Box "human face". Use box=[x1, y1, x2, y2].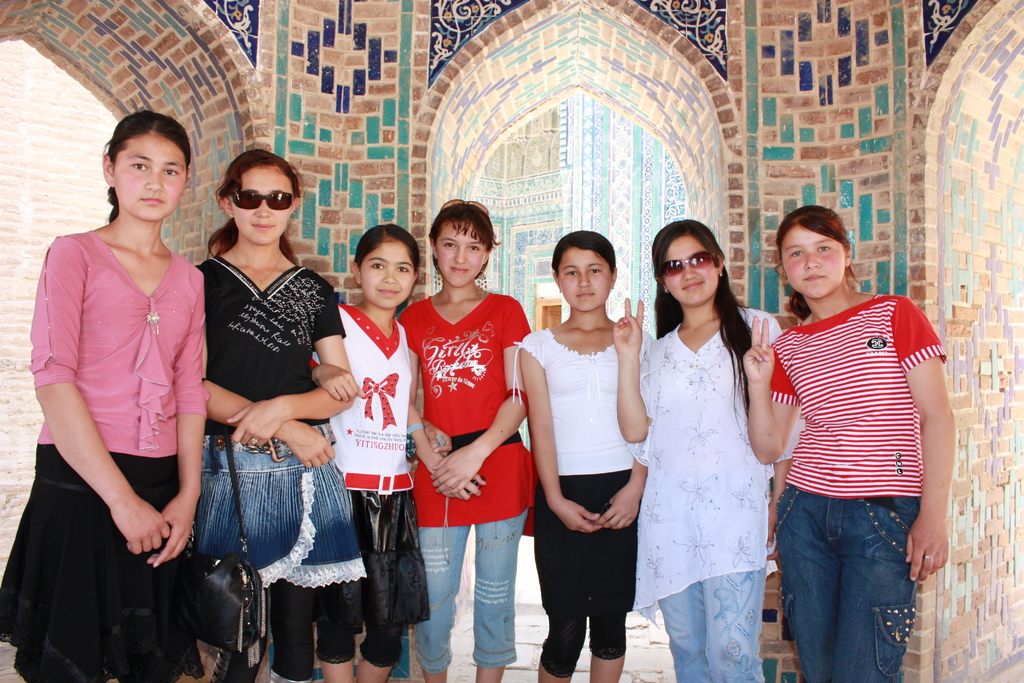
box=[235, 162, 297, 247].
